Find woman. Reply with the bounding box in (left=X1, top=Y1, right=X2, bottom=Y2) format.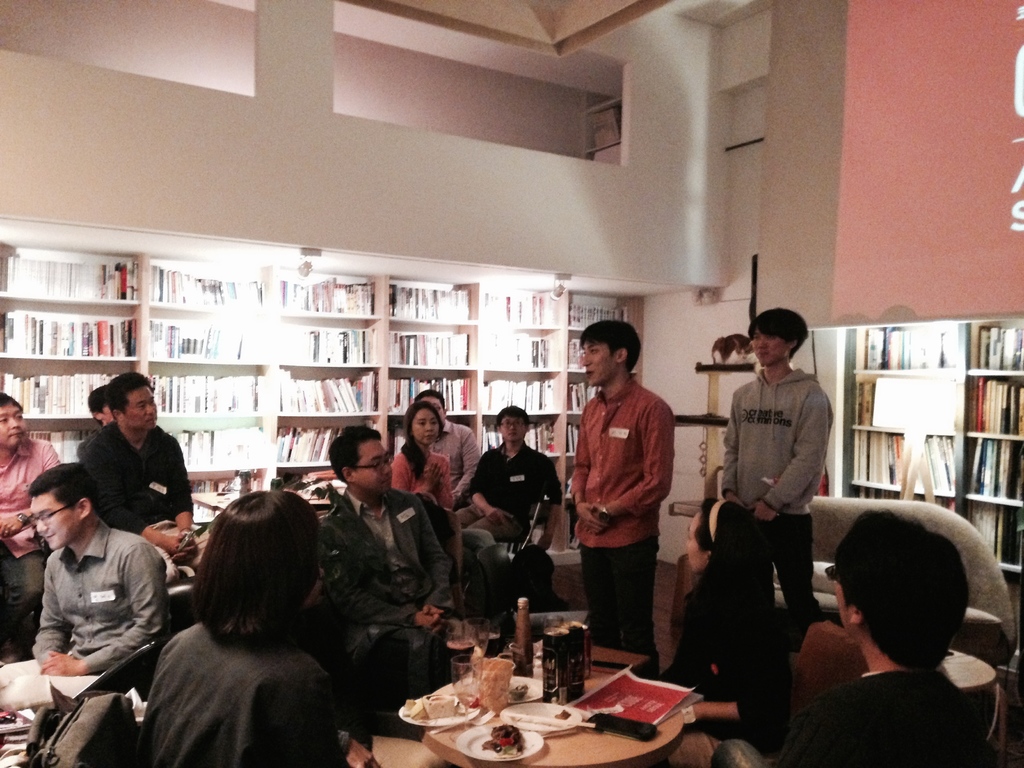
(left=135, top=493, right=384, bottom=767).
